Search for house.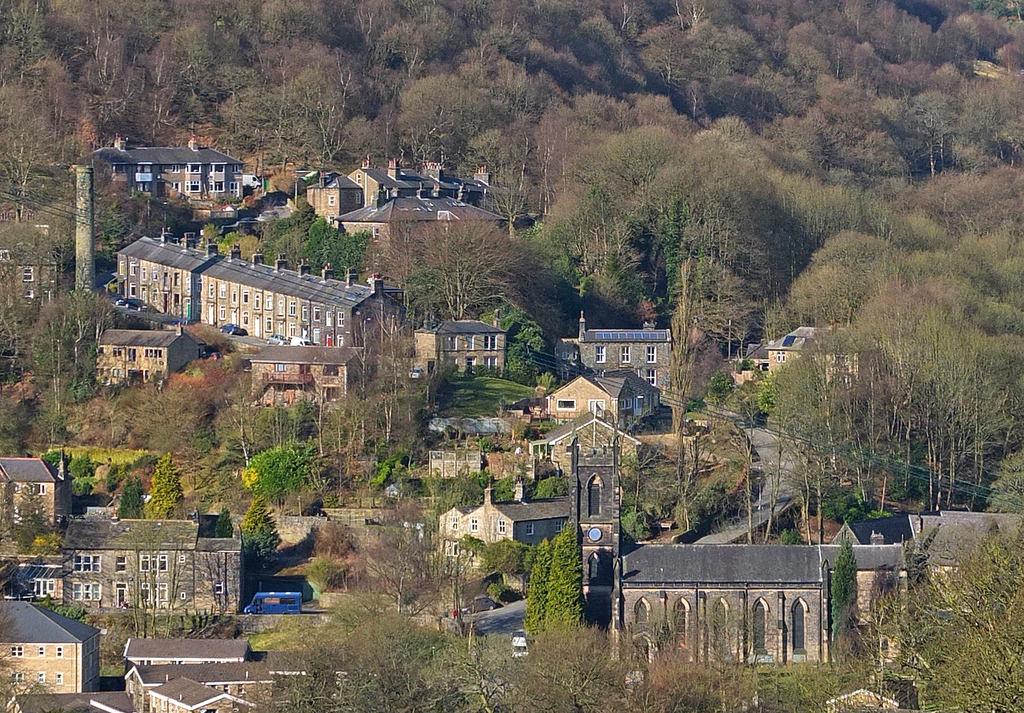
Found at BBox(910, 499, 1023, 657).
